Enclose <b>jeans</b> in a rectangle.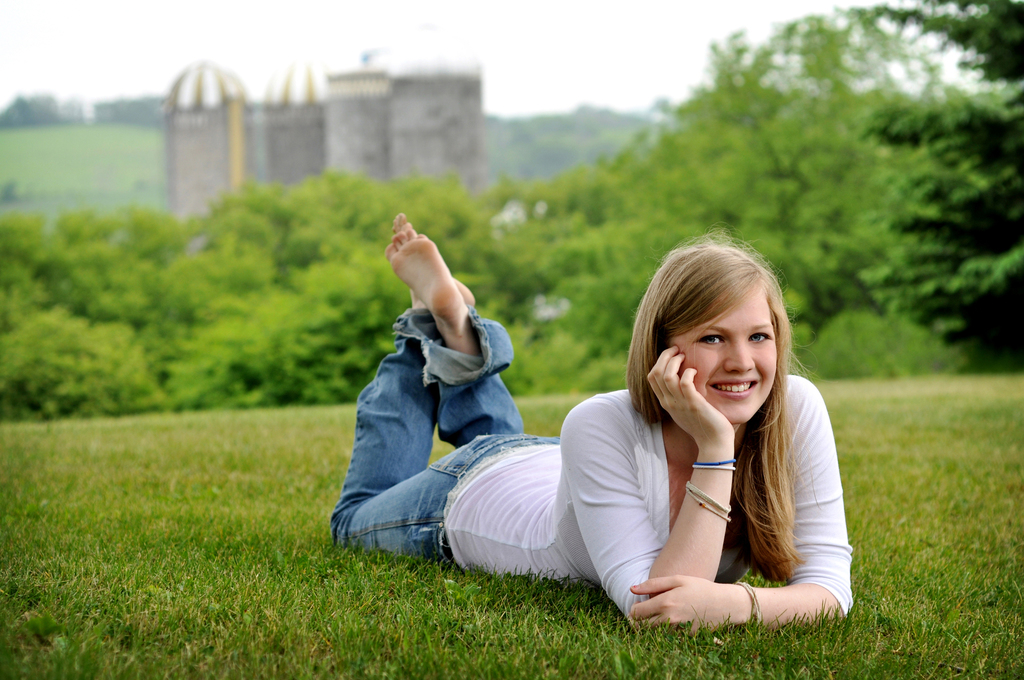
pyautogui.locateOnScreen(322, 307, 564, 569).
